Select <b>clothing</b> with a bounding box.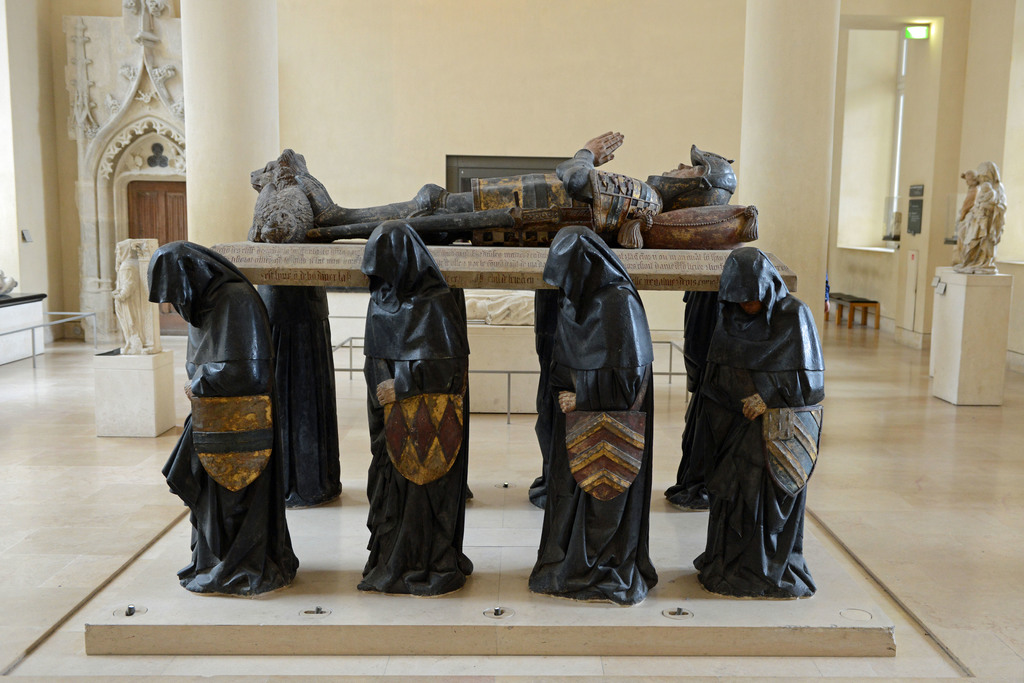
[x1=147, y1=241, x2=293, y2=604].
